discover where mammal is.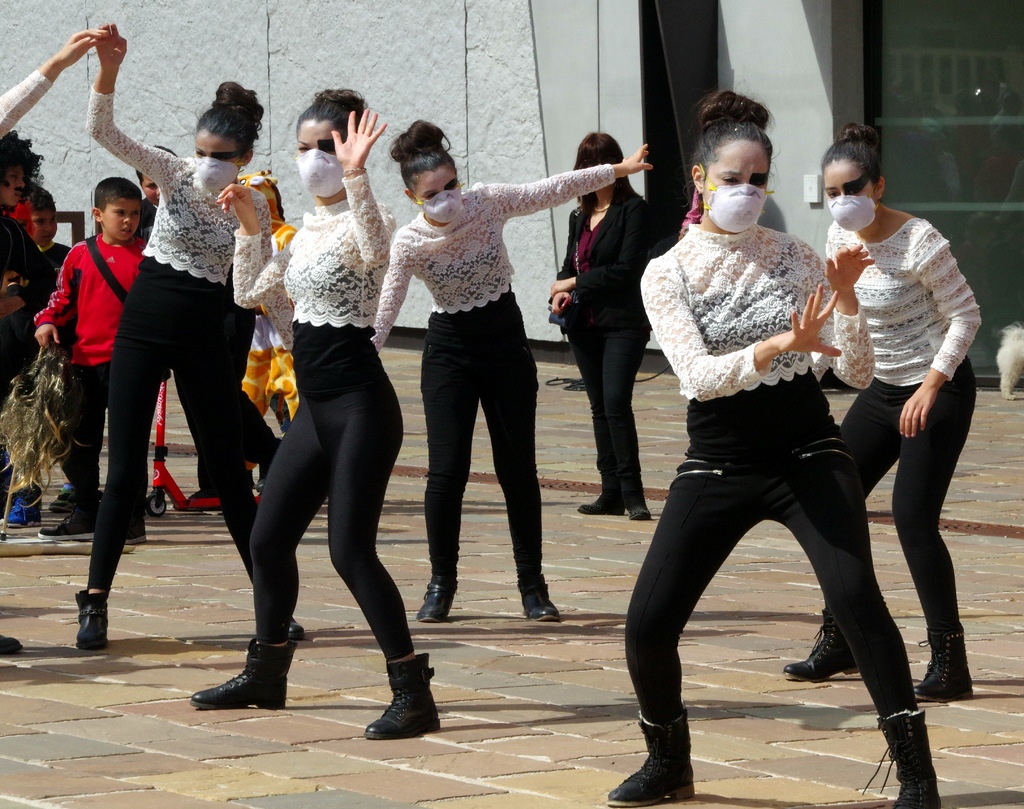
Discovered at select_region(84, 22, 309, 651).
